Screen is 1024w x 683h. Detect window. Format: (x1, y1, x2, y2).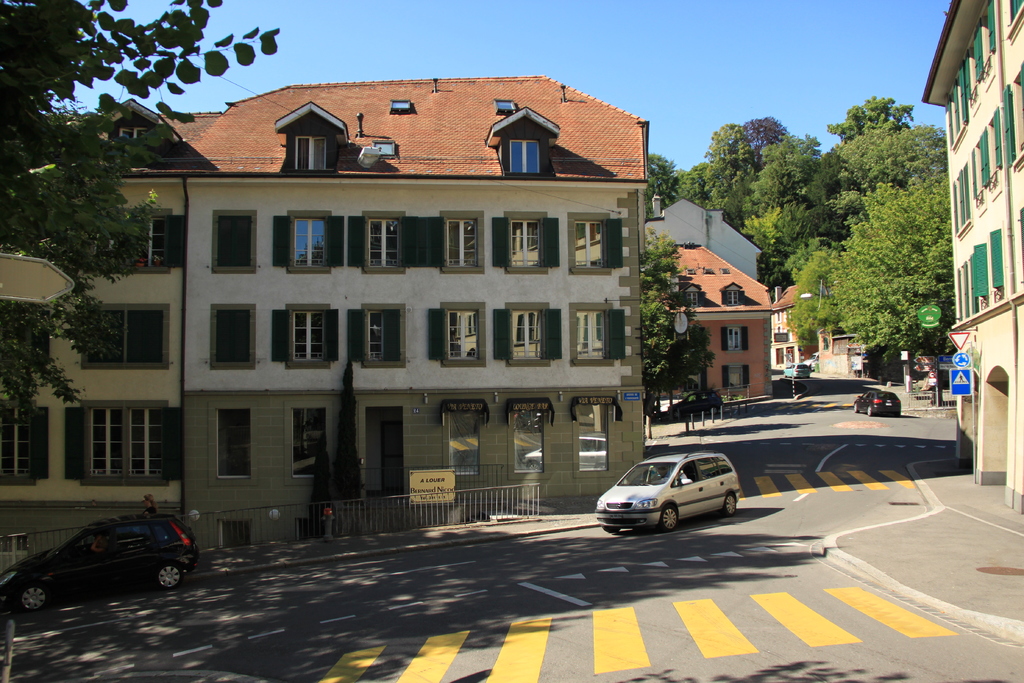
(961, 57, 973, 101).
